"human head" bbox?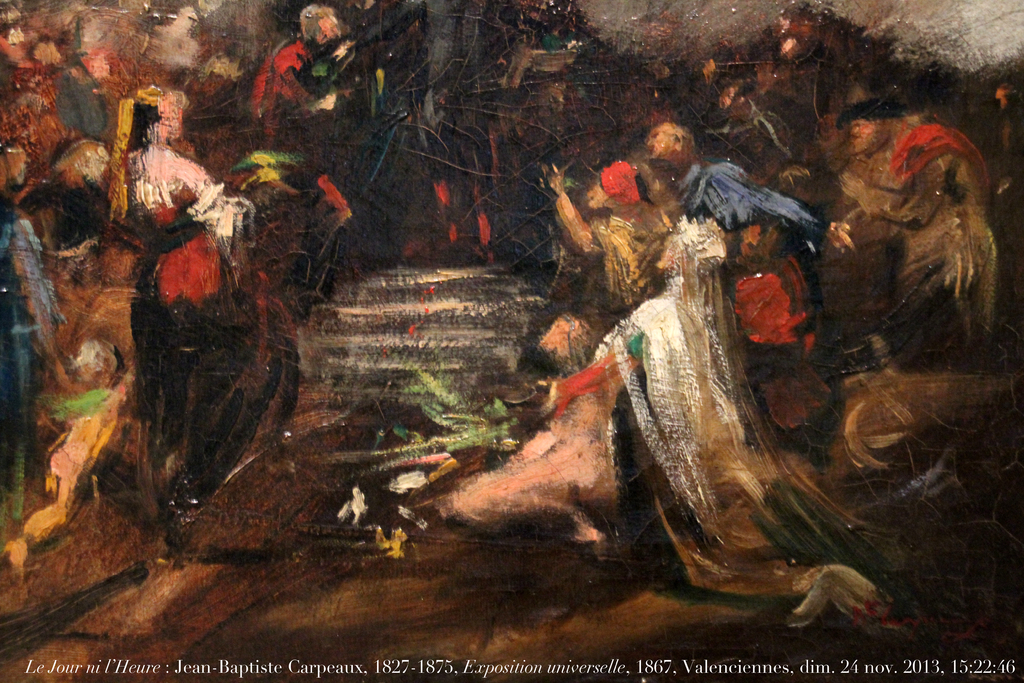
bbox=[303, 4, 335, 47]
